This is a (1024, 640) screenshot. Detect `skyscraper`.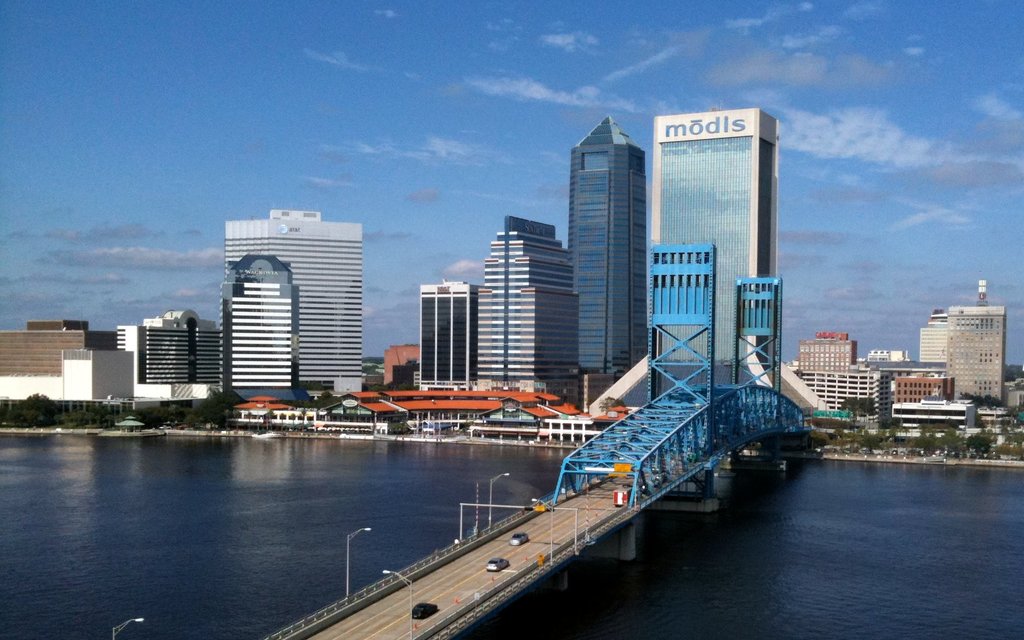
645:104:779:385.
